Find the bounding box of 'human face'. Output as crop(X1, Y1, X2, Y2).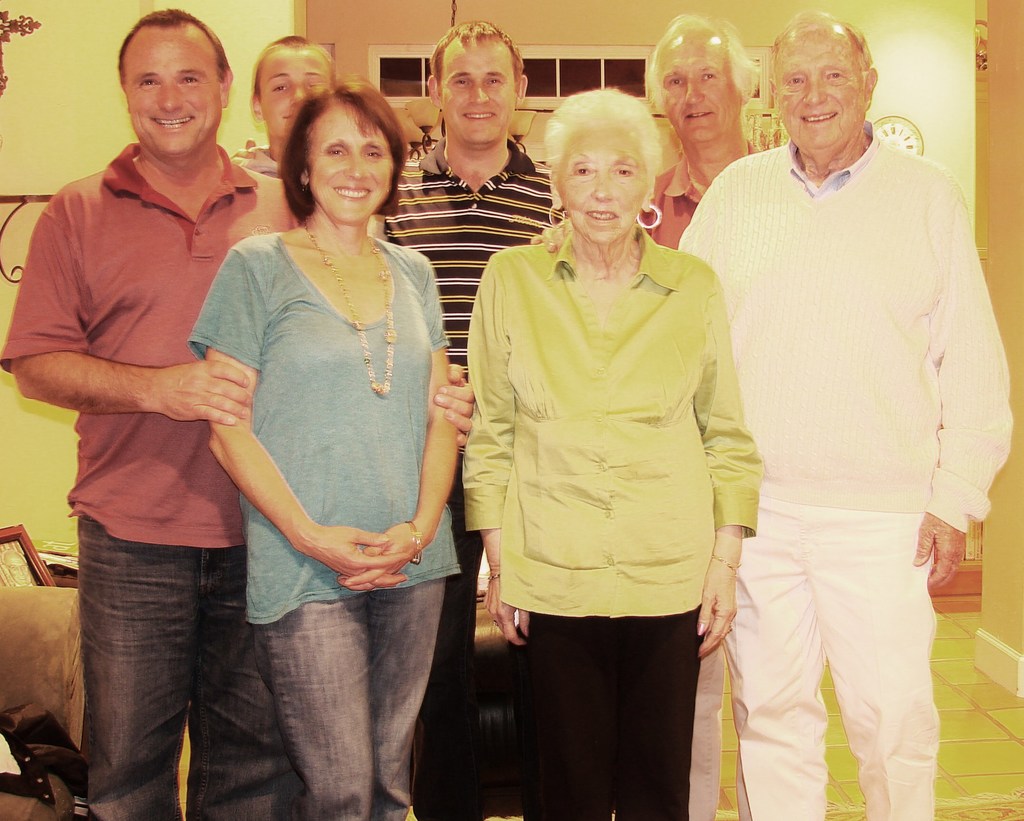
crop(442, 42, 516, 149).
